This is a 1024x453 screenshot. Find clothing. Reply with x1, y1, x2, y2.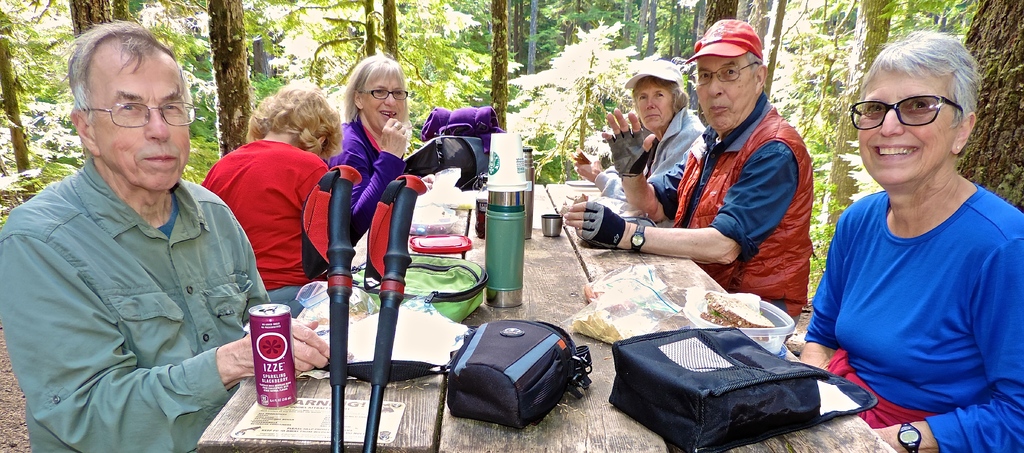
819, 145, 1010, 429.
